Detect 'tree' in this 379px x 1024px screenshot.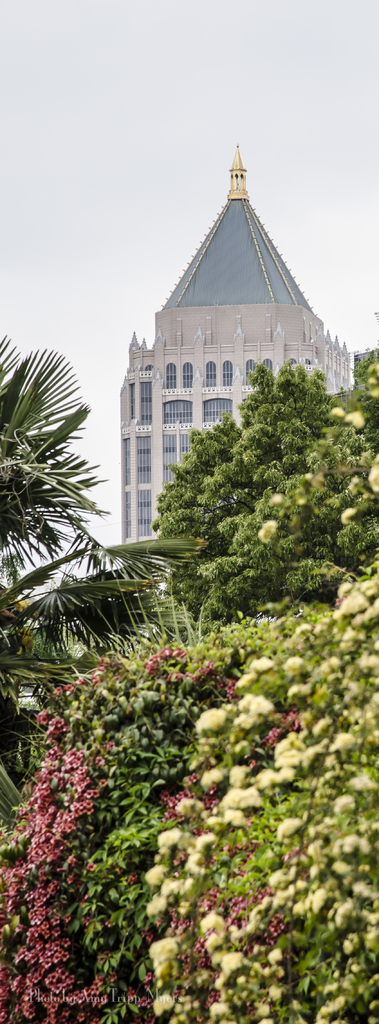
Detection: 140,356,378,627.
